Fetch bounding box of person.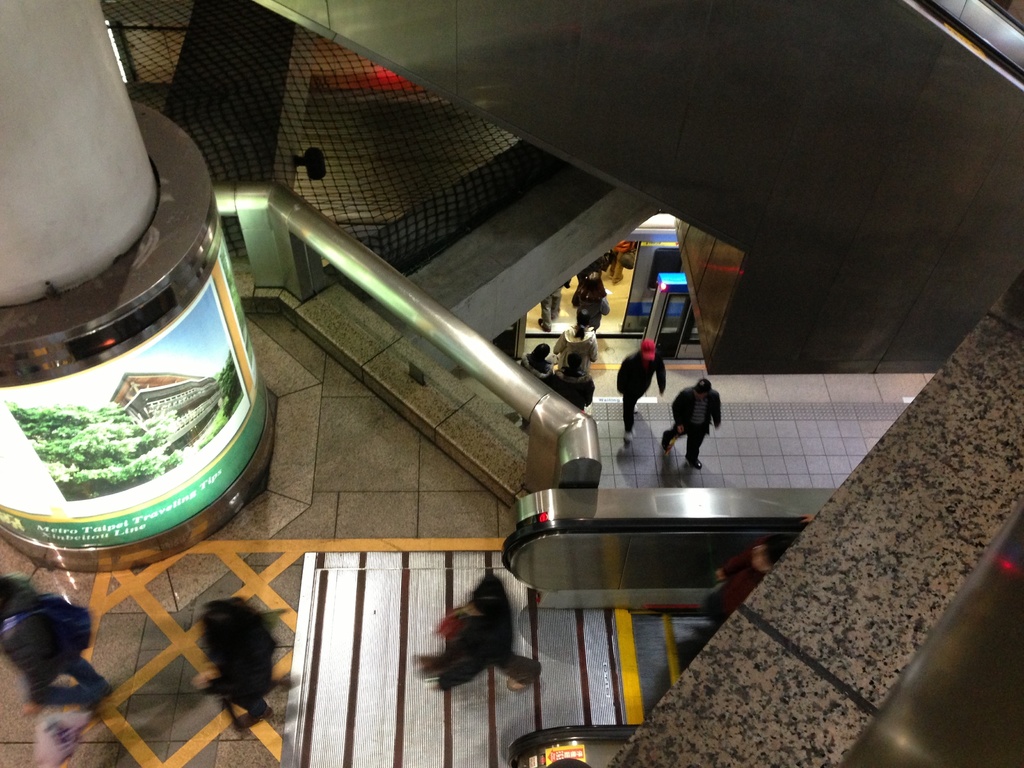
Bbox: x1=550 y1=305 x2=599 y2=363.
